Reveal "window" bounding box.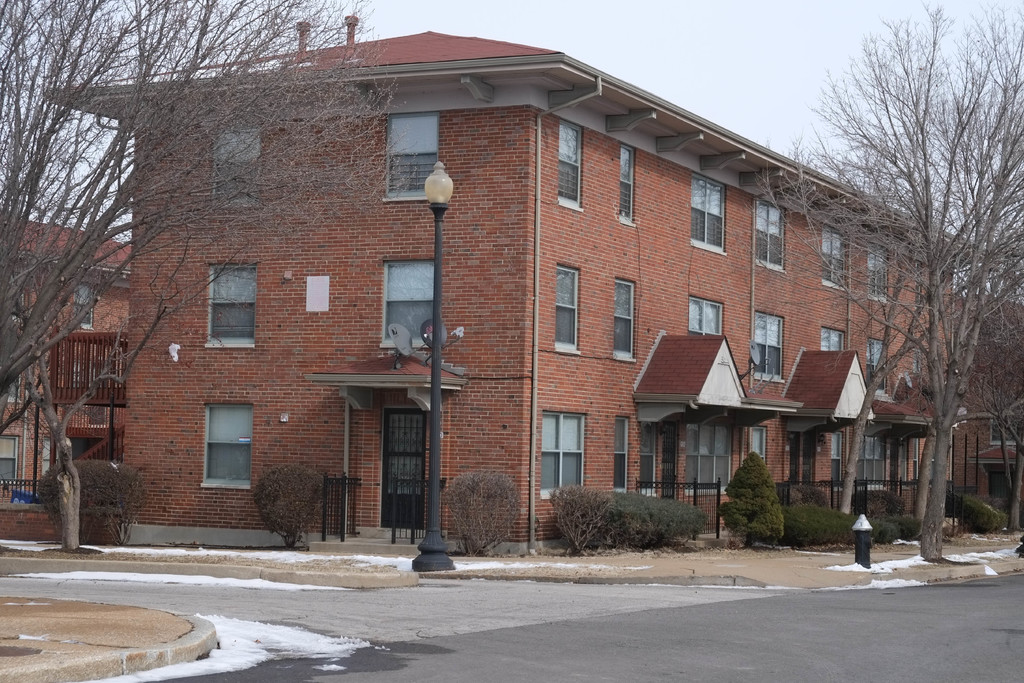
Revealed: <box>613,276,641,352</box>.
